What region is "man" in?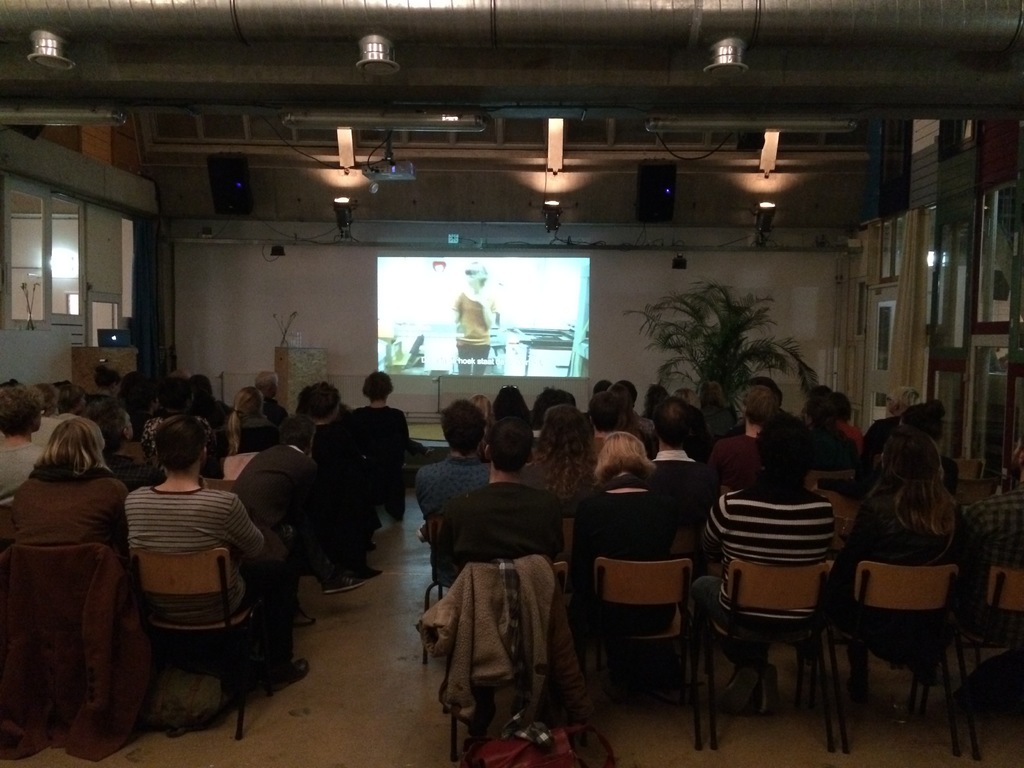
x1=308 y1=383 x2=351 y2=470.
